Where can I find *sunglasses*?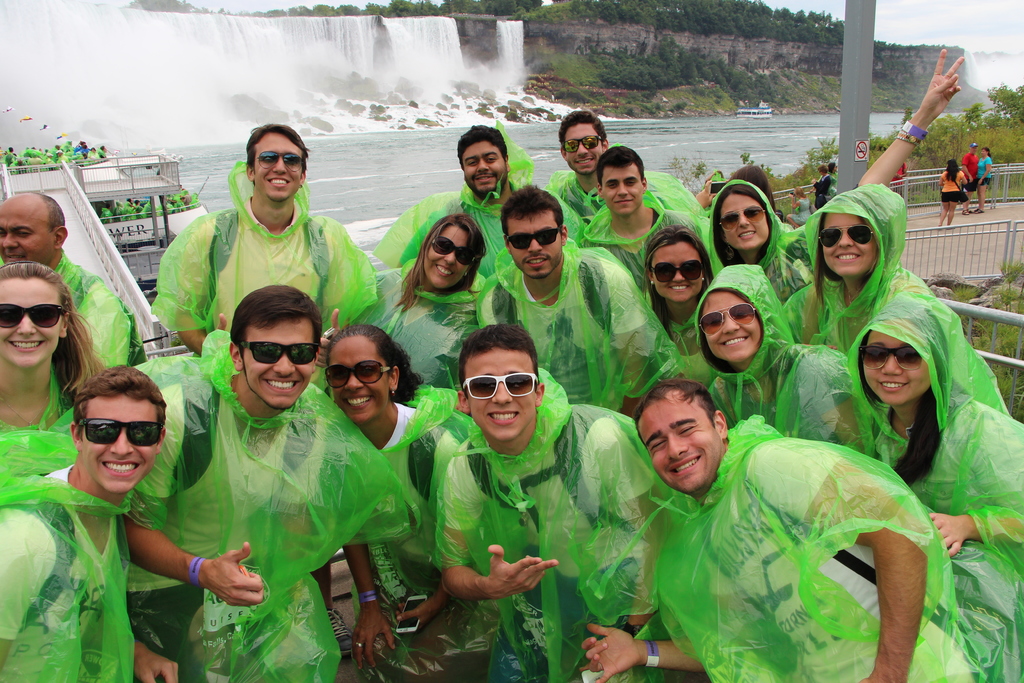
You can find it at <box>561,134,602,154</box>.
